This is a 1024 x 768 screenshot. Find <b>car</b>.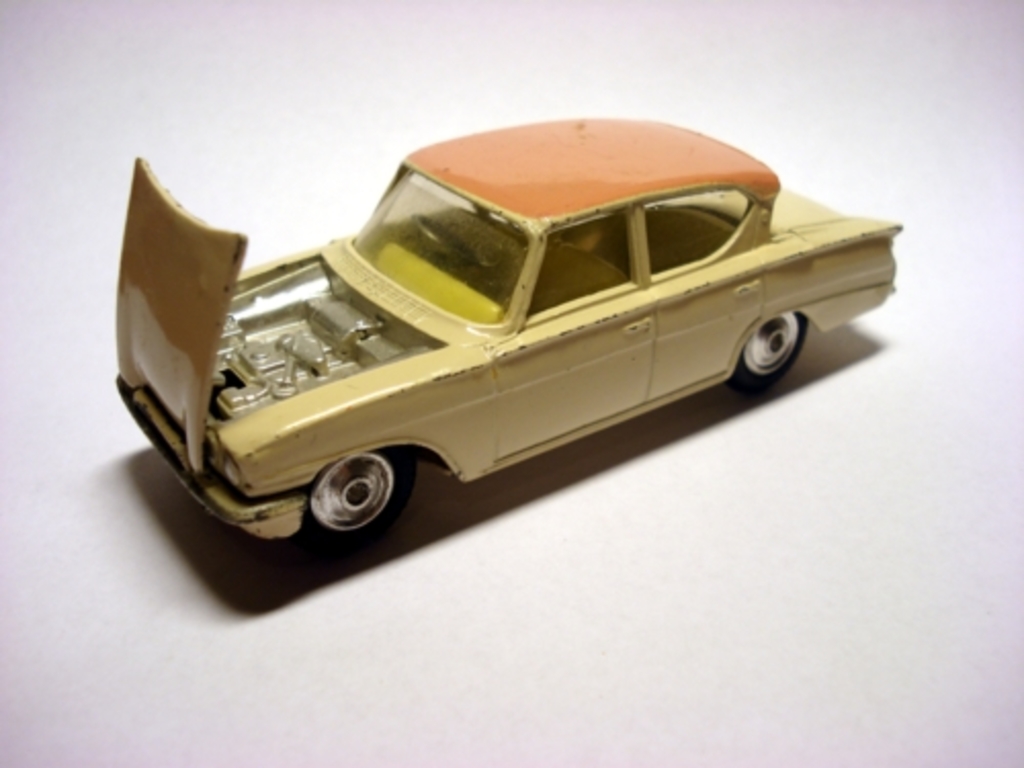
Bounding box: (x1=102, y1=109, x2=903, y2=545).
